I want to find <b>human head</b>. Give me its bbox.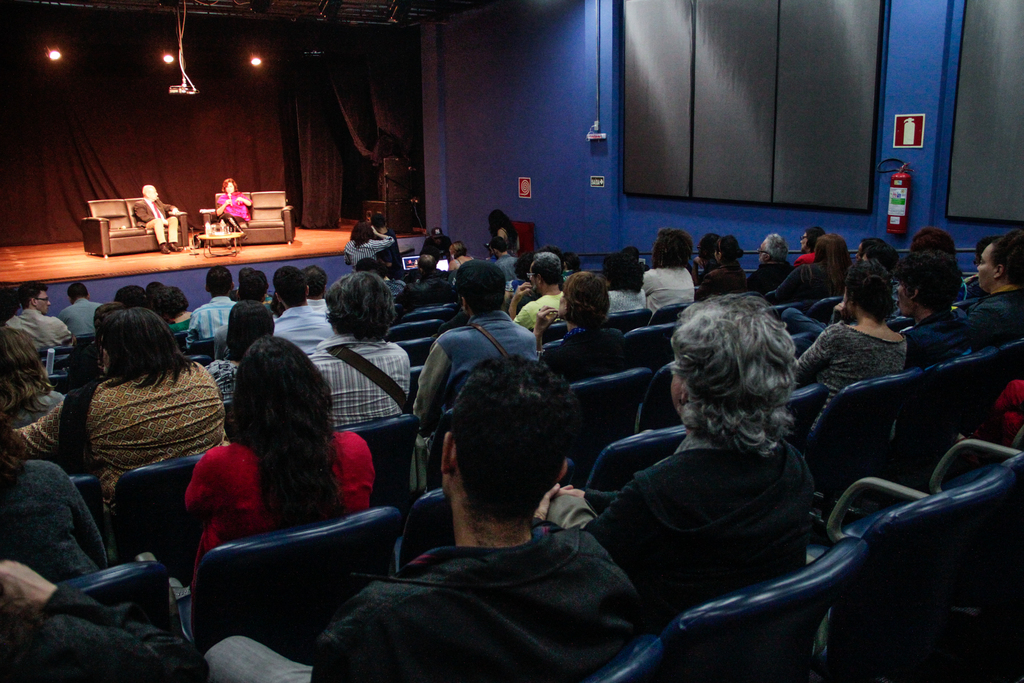
(113,284,150,309).
